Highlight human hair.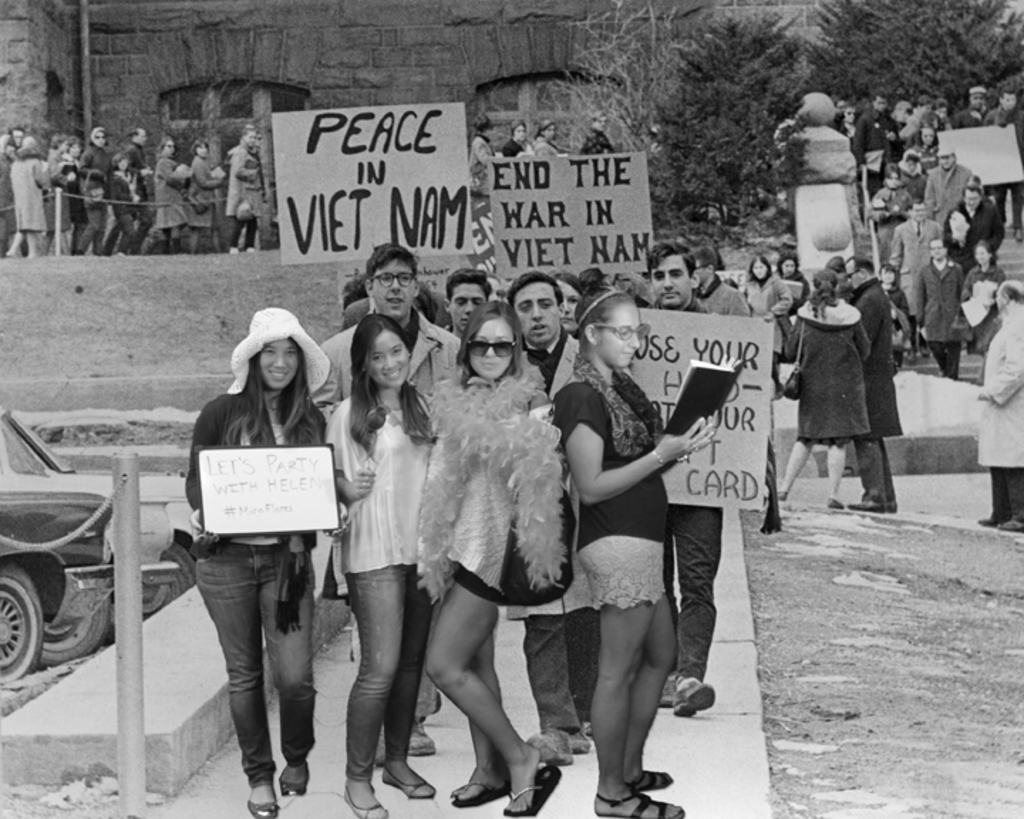
Highlighted region: <box>366,242,417,289</box>.
